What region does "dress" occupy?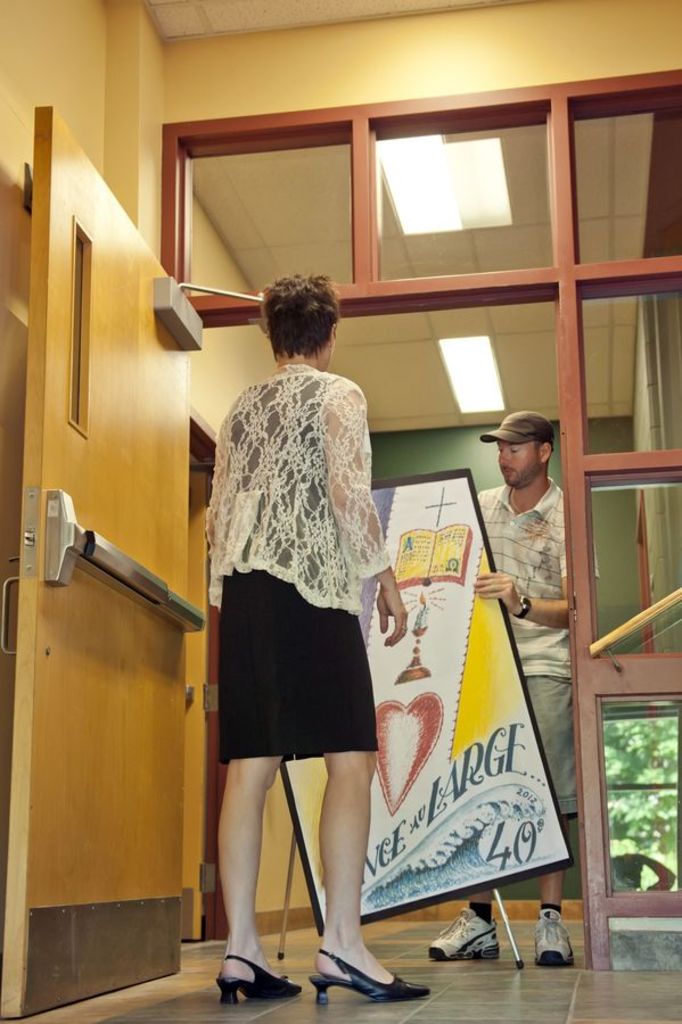
box=[217, 379, 384, 763].
